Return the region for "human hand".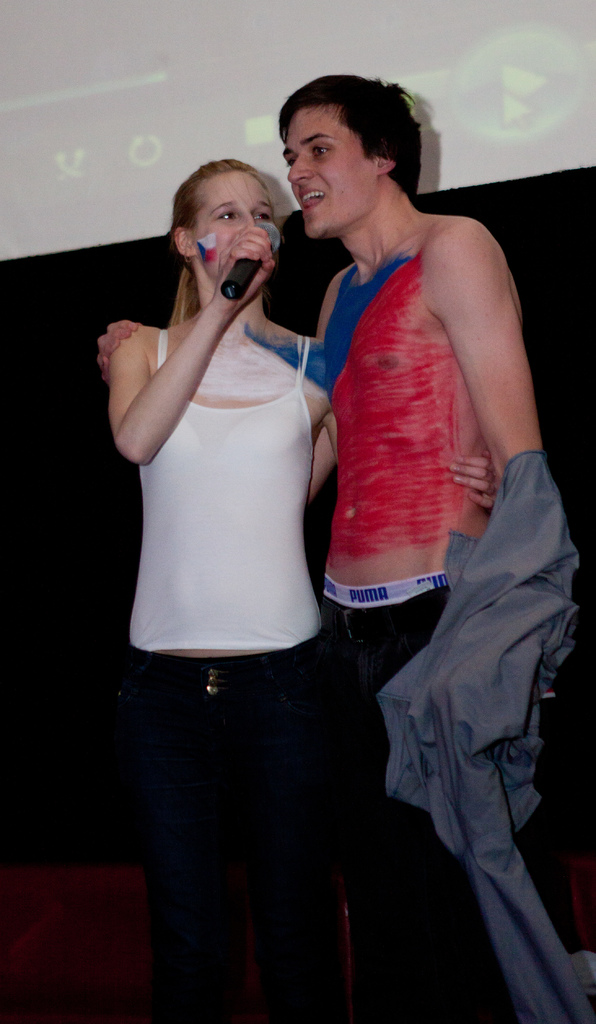
Rect(96, 317, 141, 386).
